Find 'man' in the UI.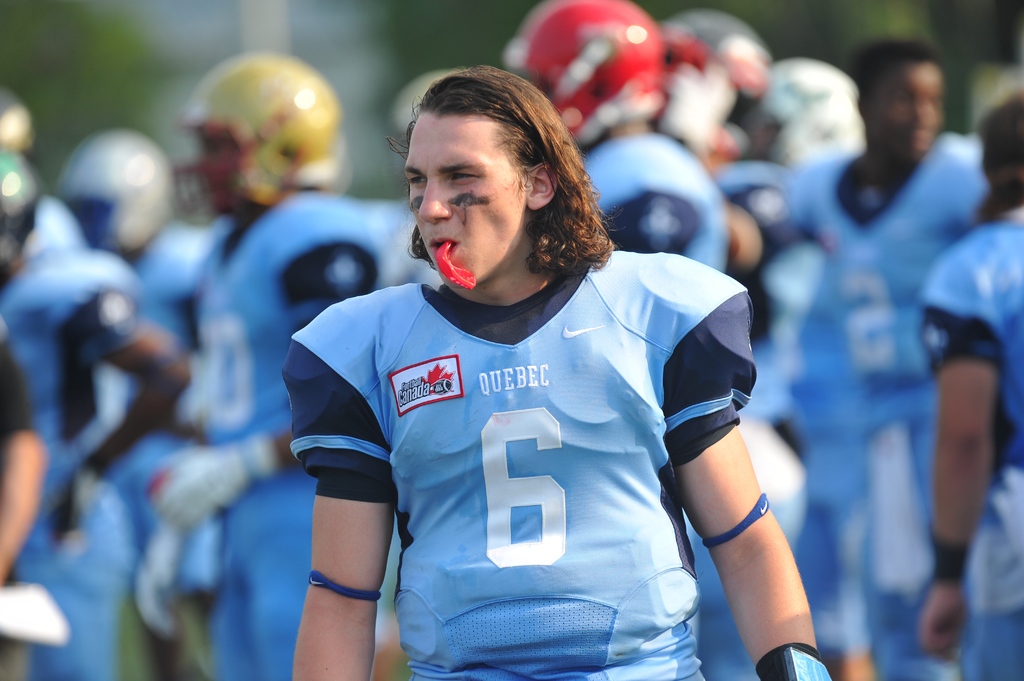
UI element at x1=143, y1=51, x2=438, y2=680.
